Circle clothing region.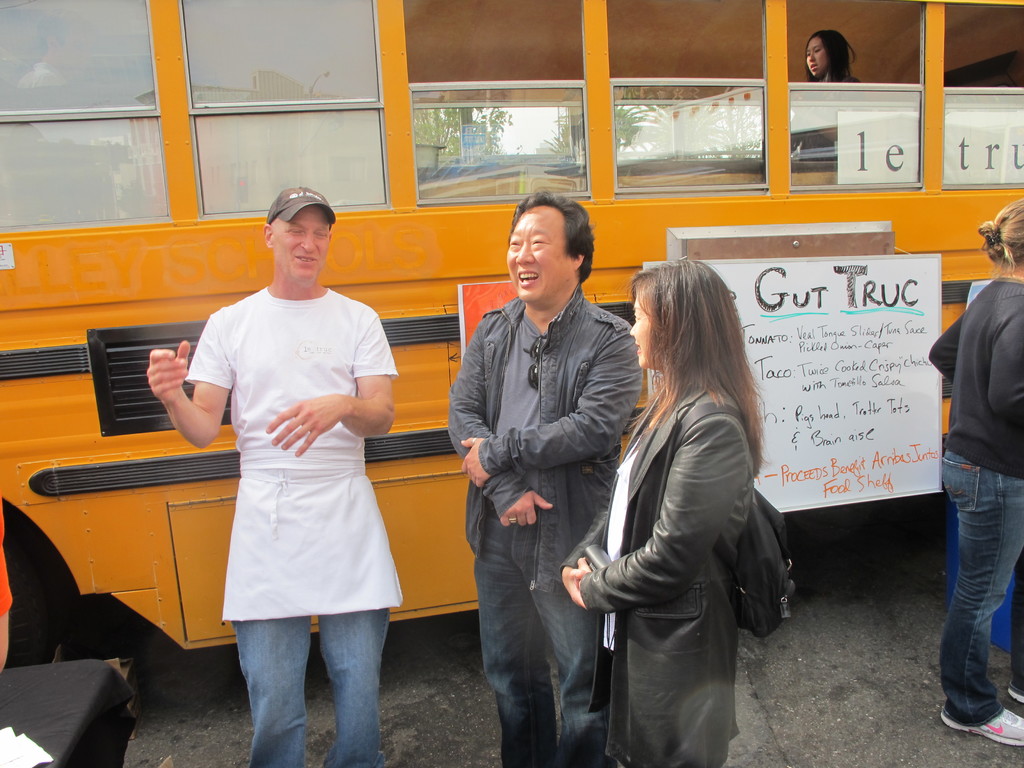
Region: detection(577, 320, 796, 739).
